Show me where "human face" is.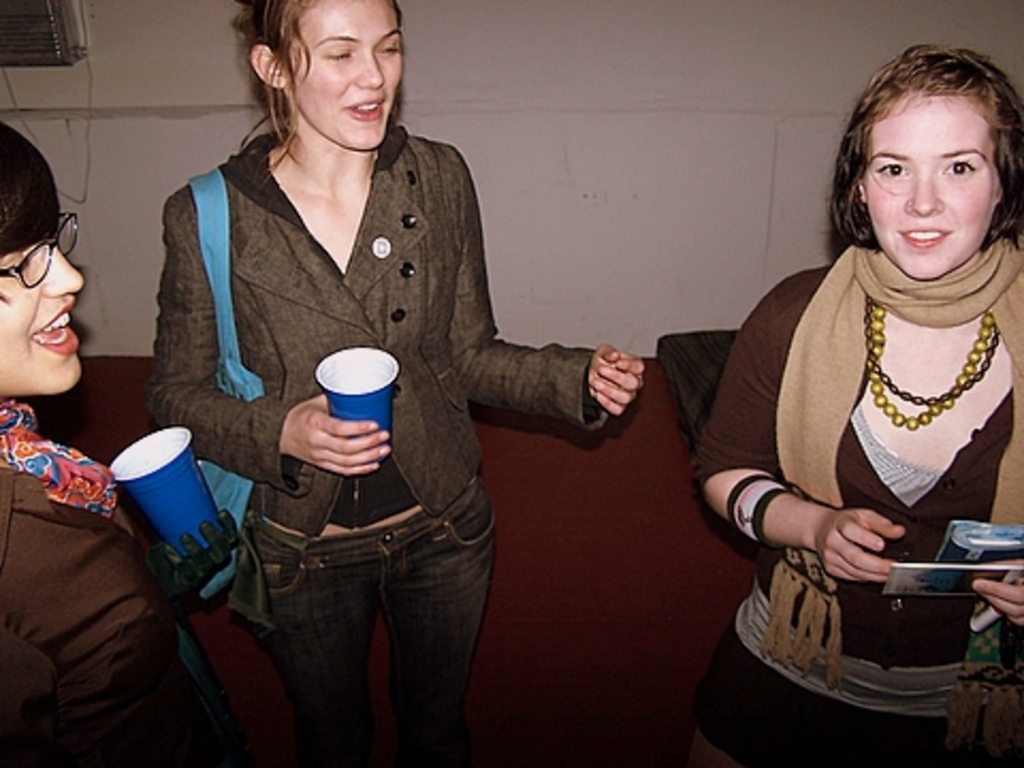
"human face" is at [left=864, top=85, right=998, bottom=277].
